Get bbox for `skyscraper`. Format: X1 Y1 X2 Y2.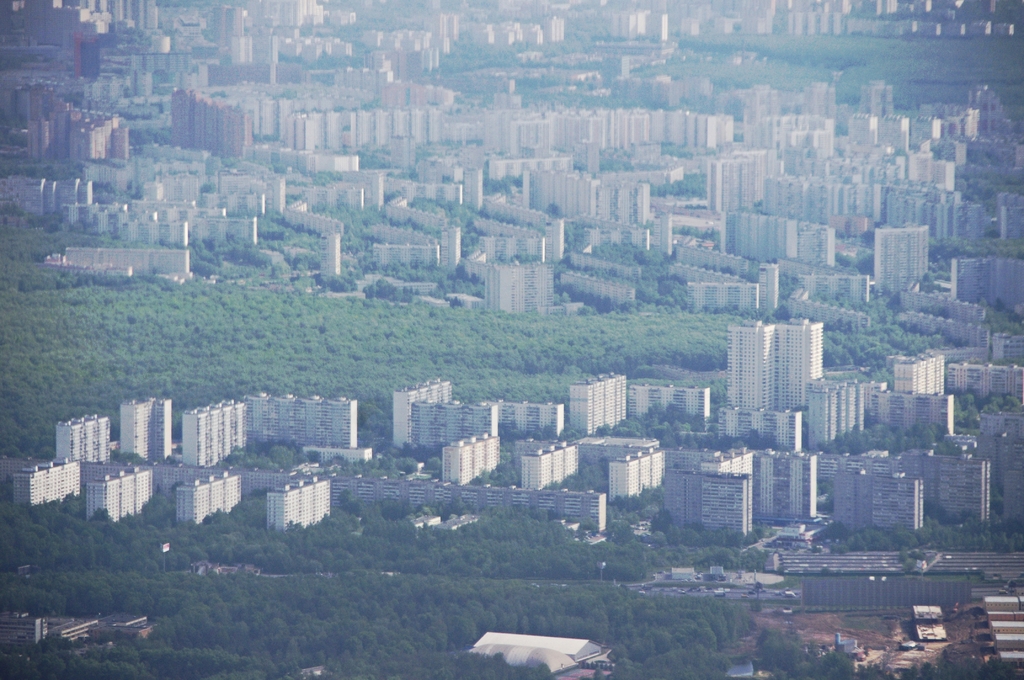
609 448 668 503.
